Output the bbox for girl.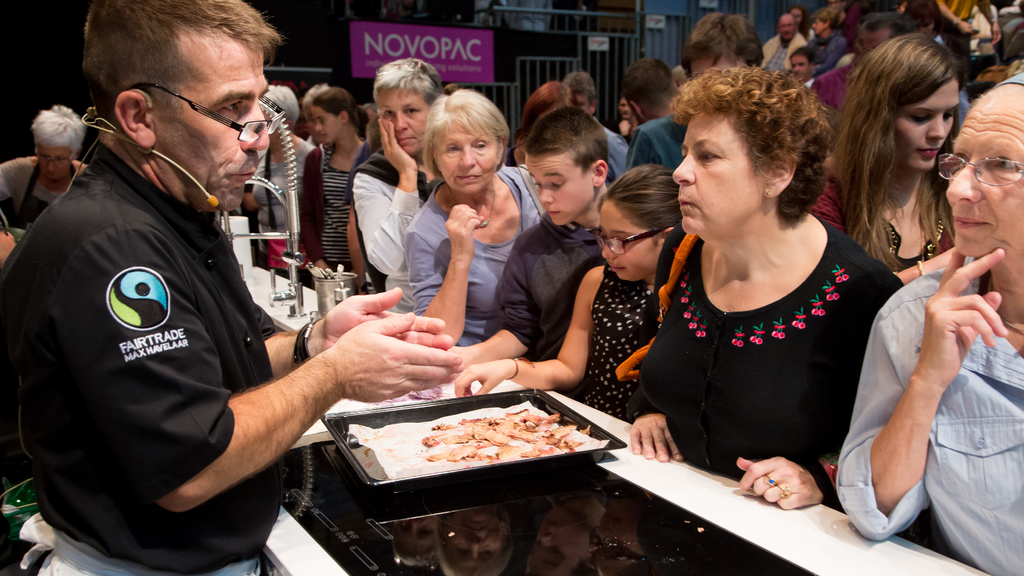
353, 54, 446, 297.
